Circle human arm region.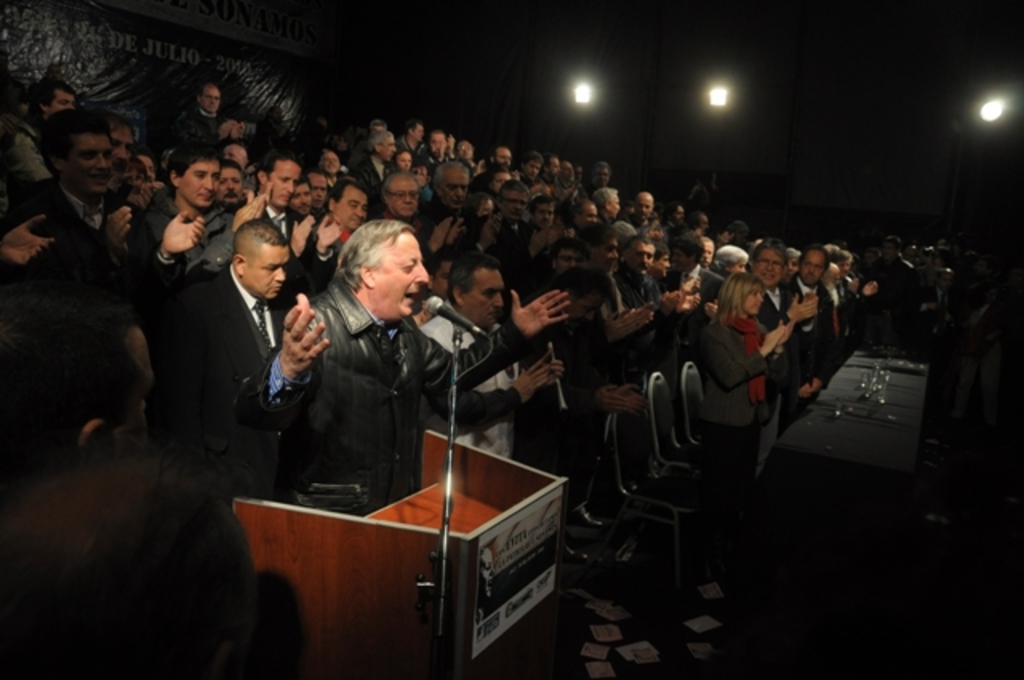
Region: 467 357 560 427.
